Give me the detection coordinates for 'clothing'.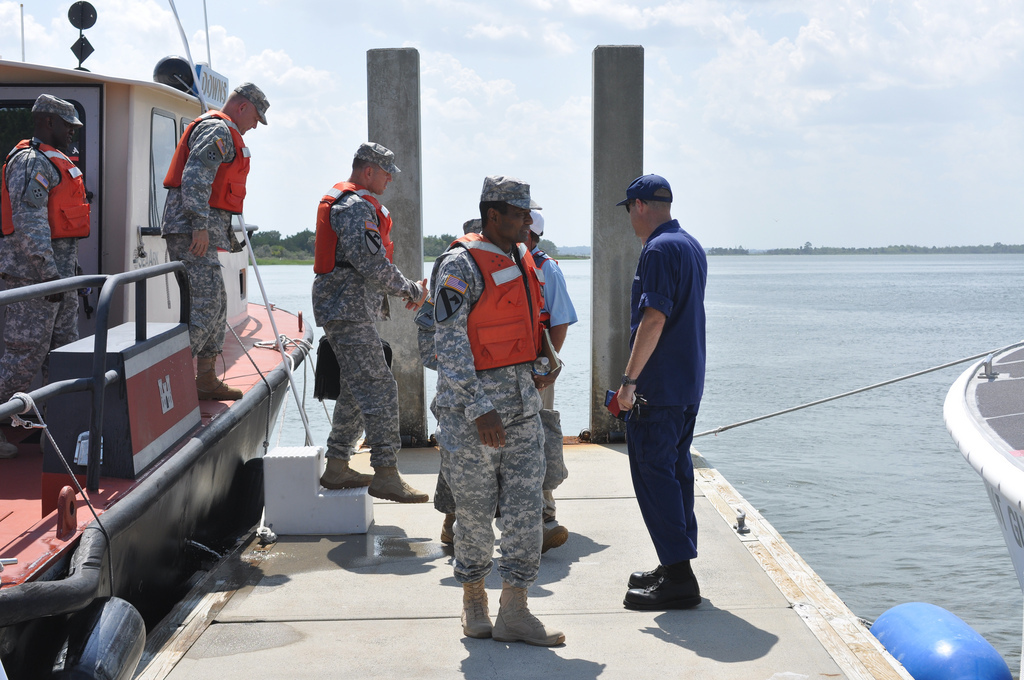
[612, 211, 707, 552].
